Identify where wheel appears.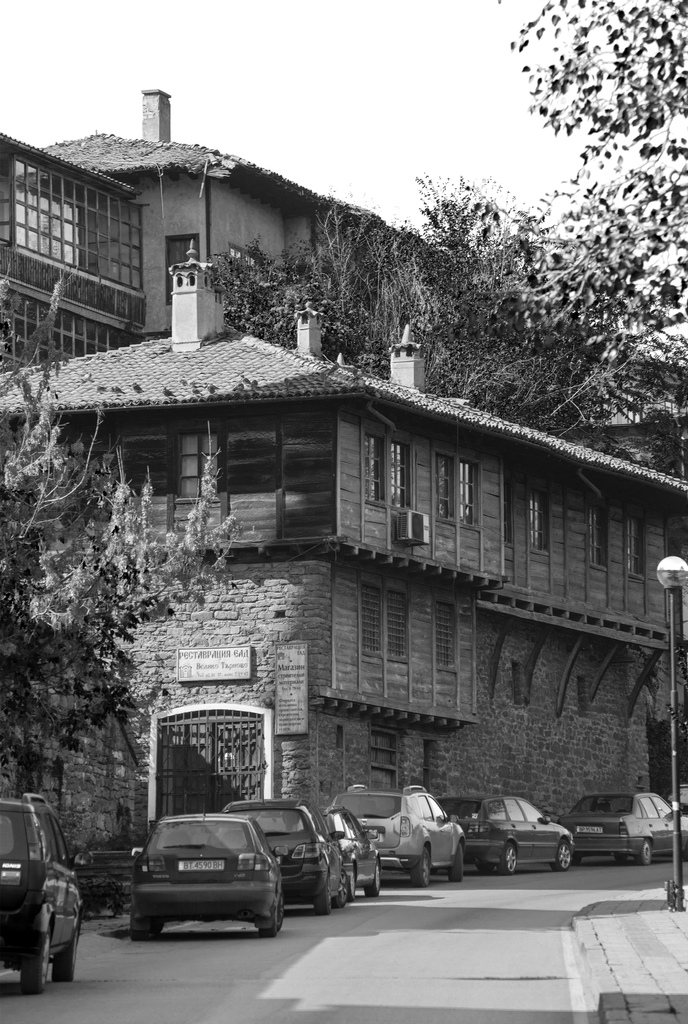
Appears at detection(331, 870, 347, 905).
